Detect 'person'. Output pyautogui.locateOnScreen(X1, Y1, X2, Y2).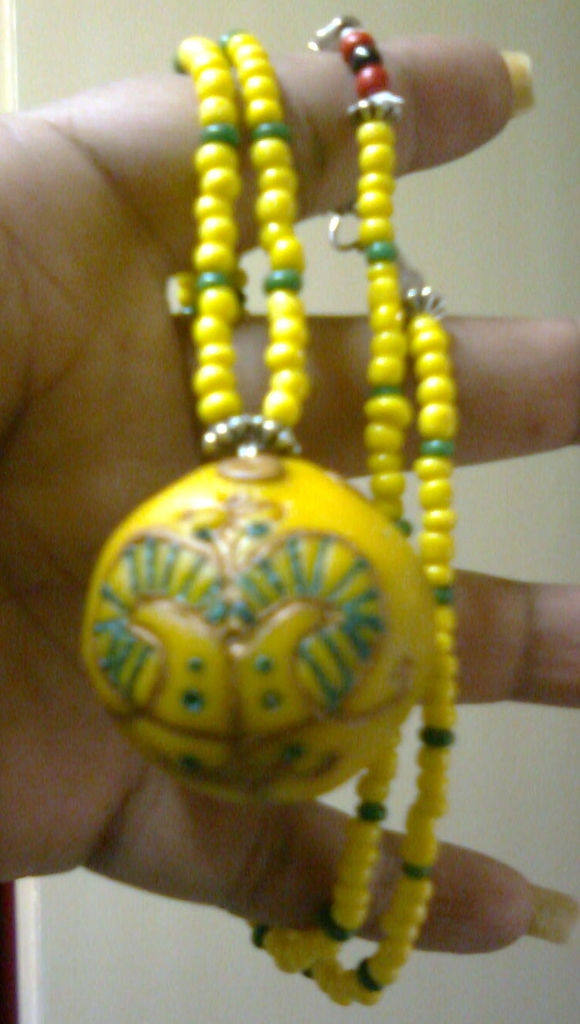
pyautogui.locateOnScreen(0, 23, 579, 1023).
